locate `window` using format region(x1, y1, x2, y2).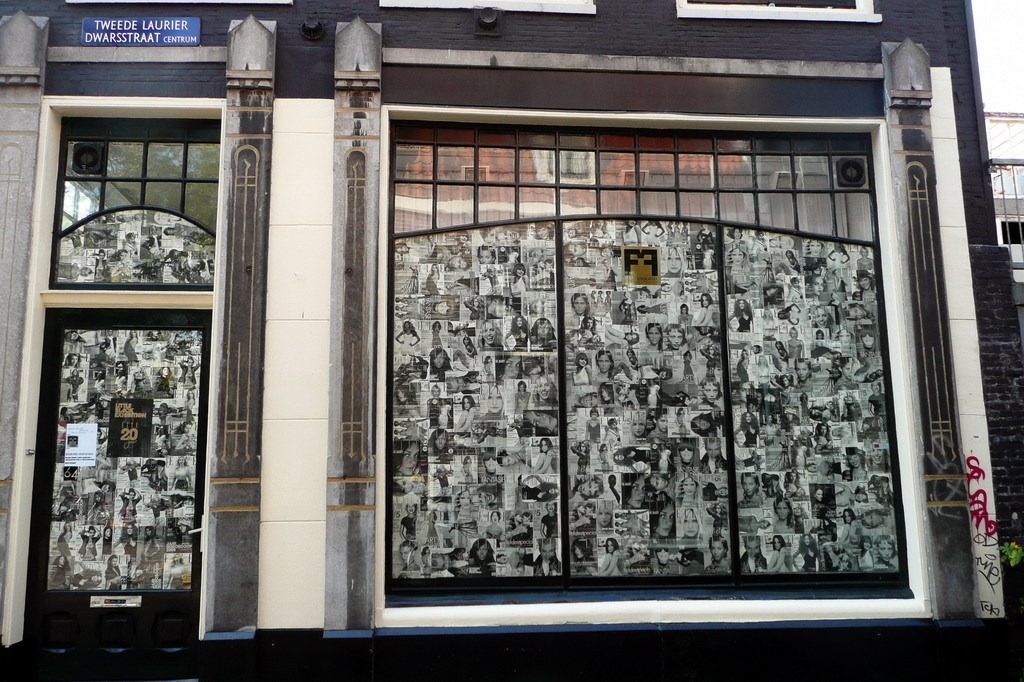
region(373, 106, 929, 622).
